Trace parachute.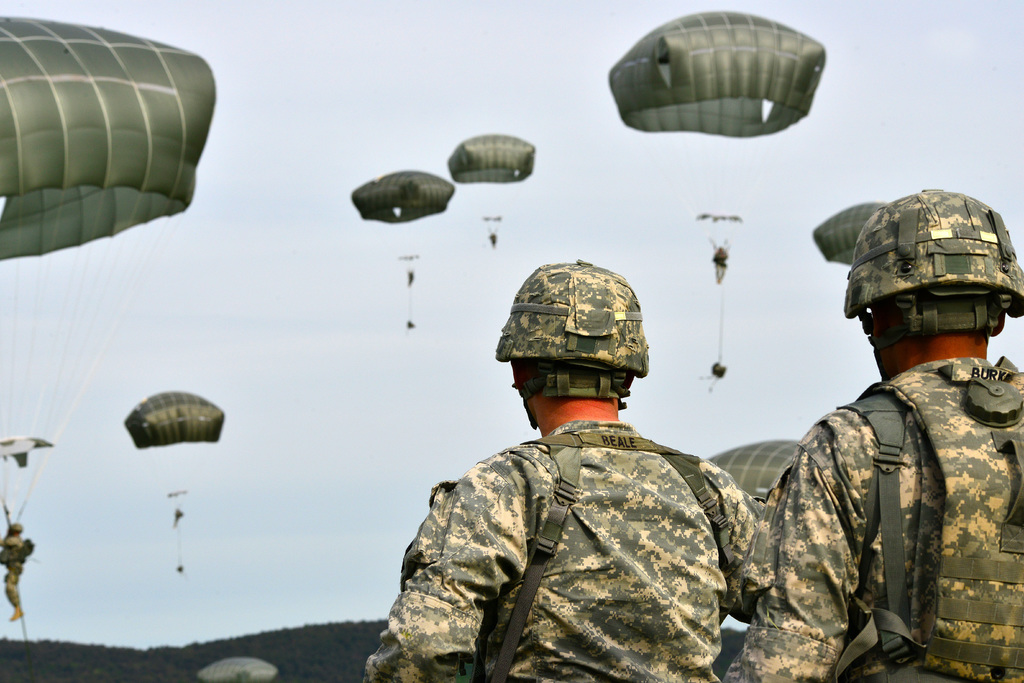
Traced to {"x1": 13, "y1": 23, "x2": 207, "y2": 542}.
